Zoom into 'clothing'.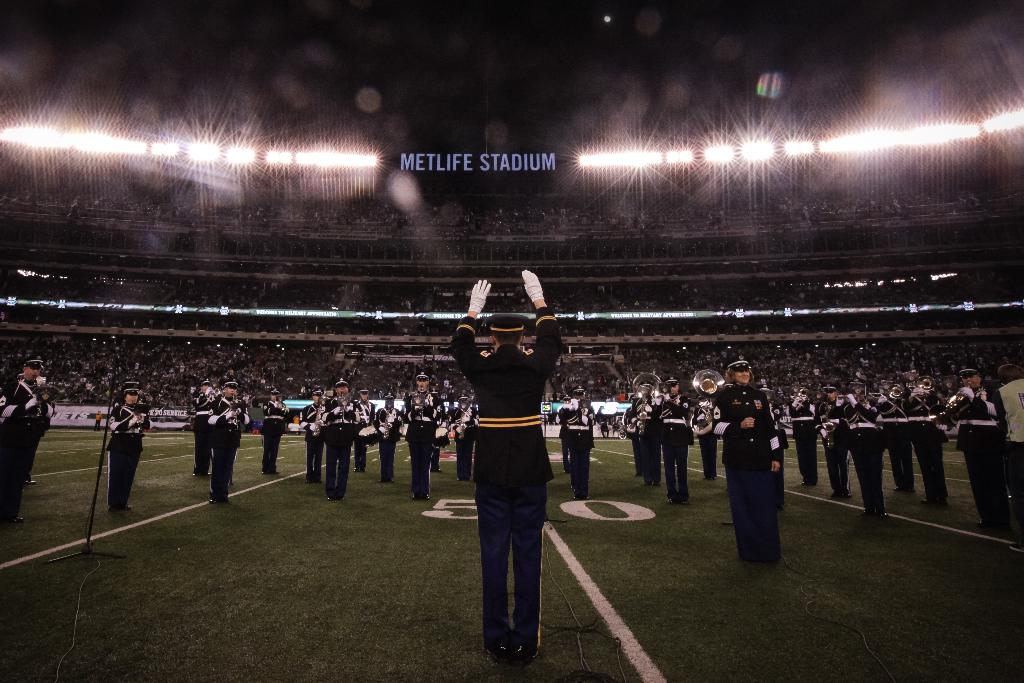
Zoom target: rect(628, 397, 655, 470).
